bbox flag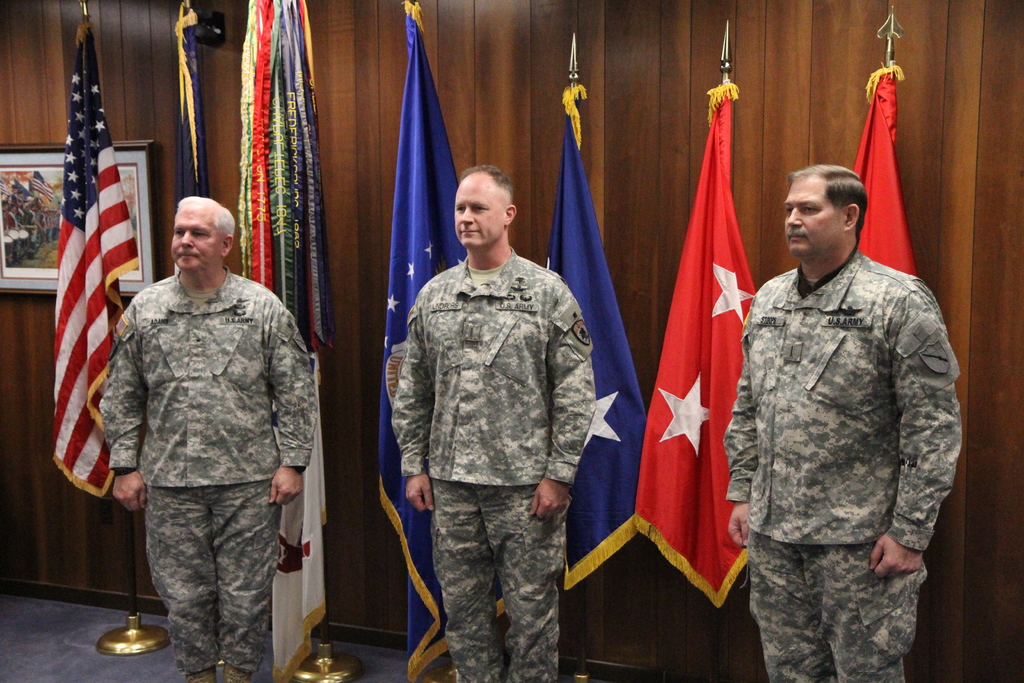
crop(376, 0, 474, 682)
